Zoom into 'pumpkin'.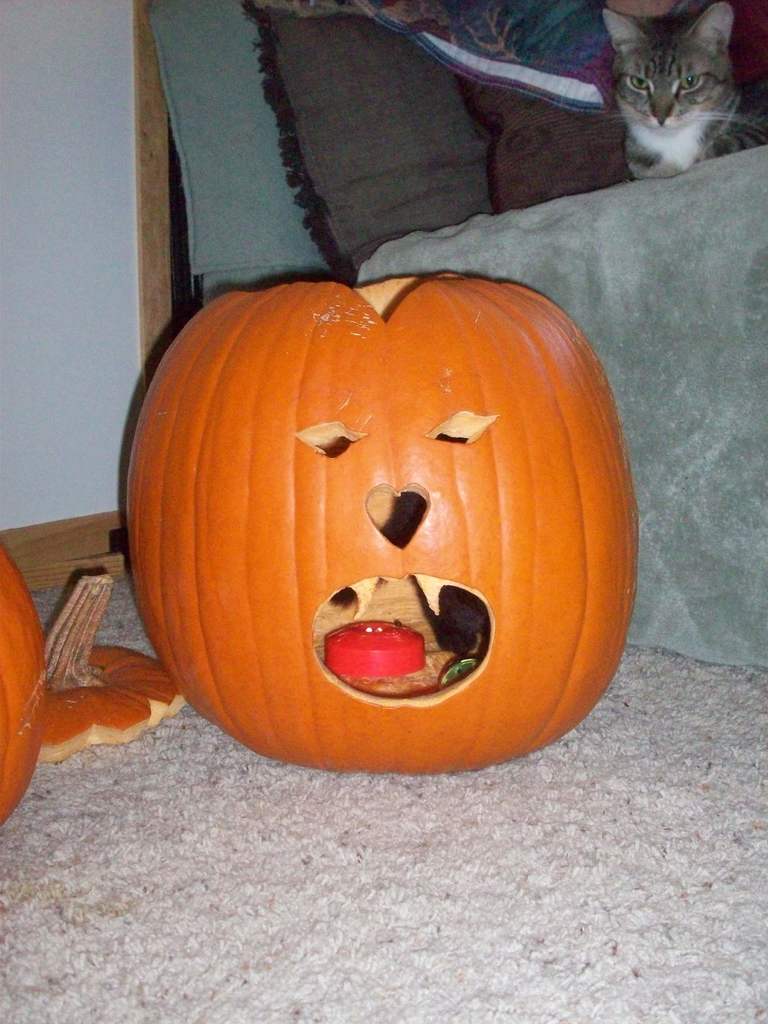
Zoom target: 121 265 639 781.
